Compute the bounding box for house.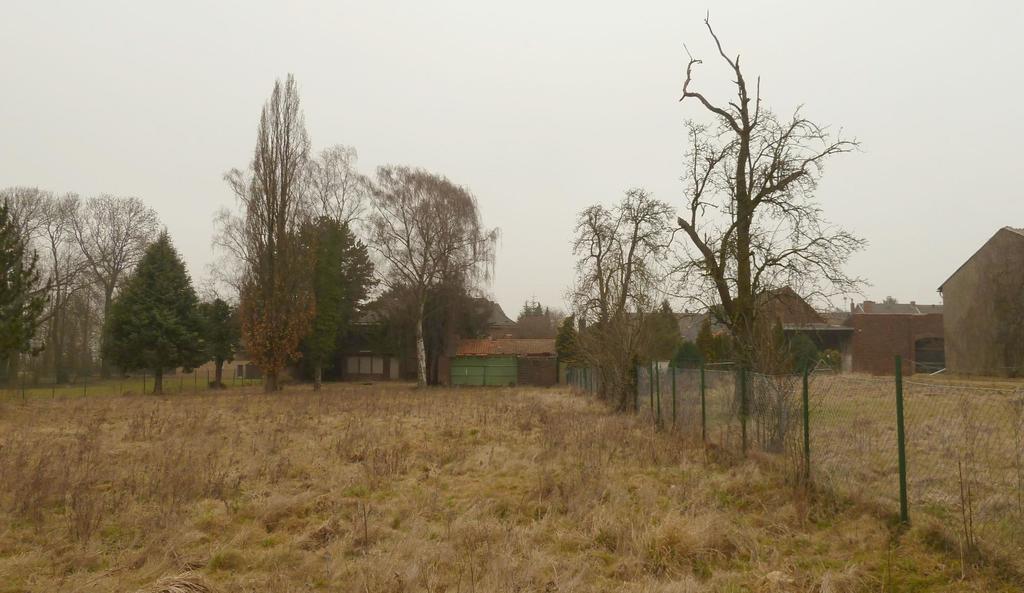
(x1=321, y1=278, x2=514, y2=395).
